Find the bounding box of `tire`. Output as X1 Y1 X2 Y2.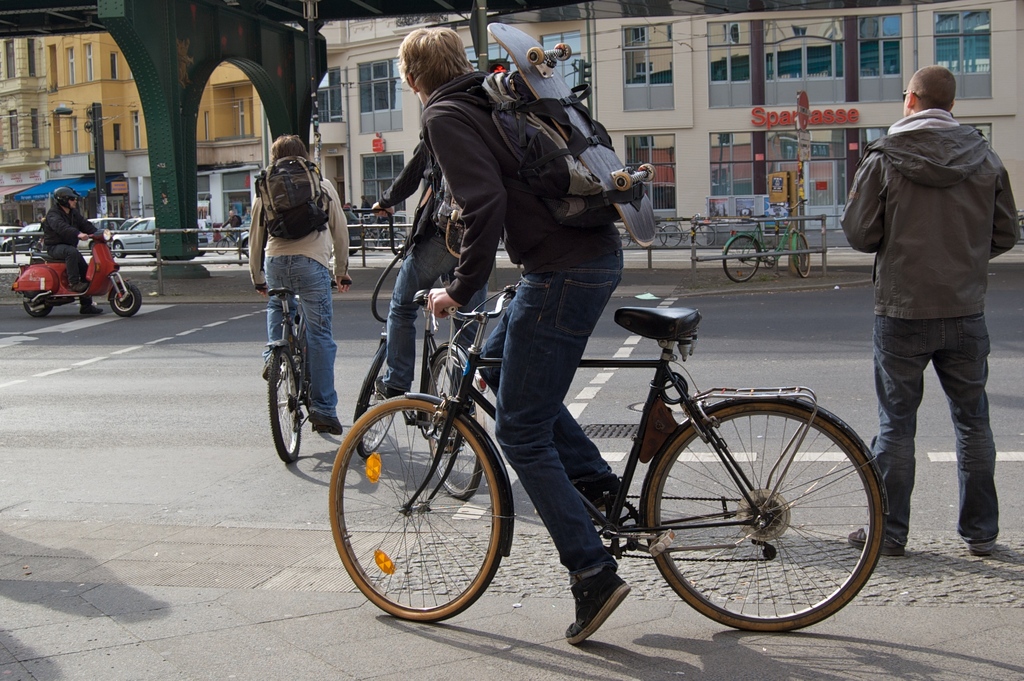
111 280 143 320.
